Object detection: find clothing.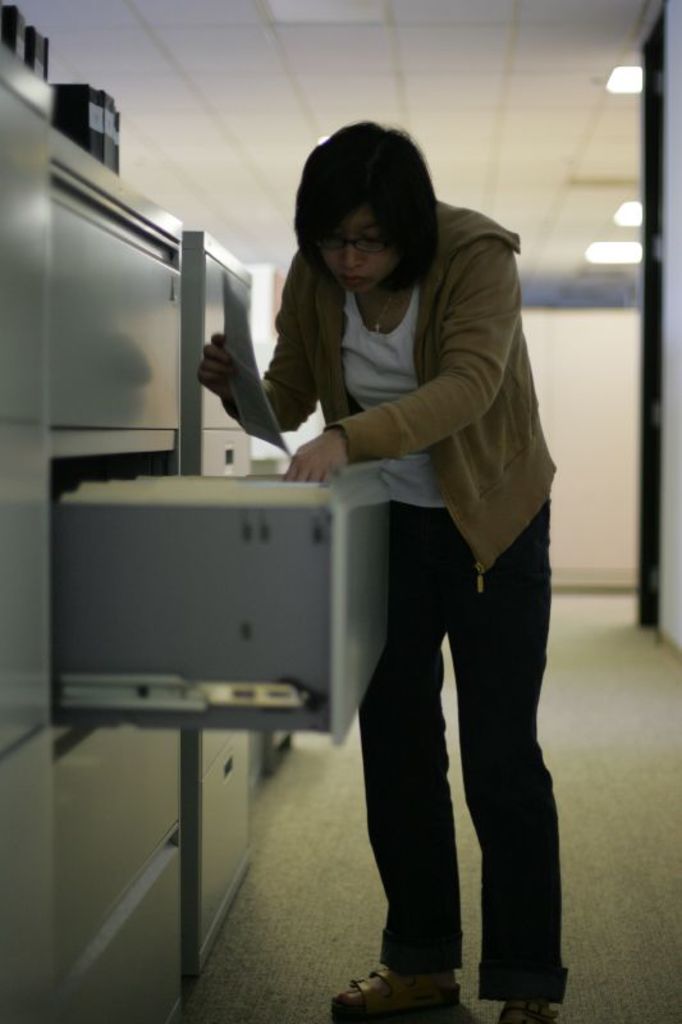
region(221, 200, 571, 1005).
